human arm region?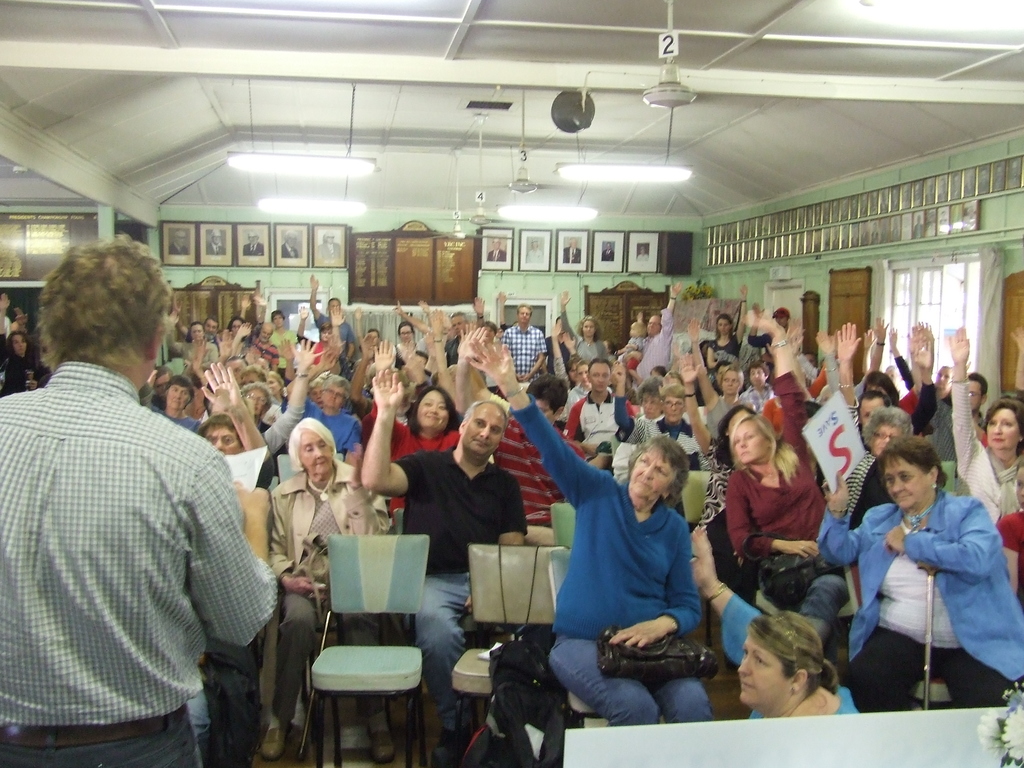
locate(361, 369, 431, 492)
